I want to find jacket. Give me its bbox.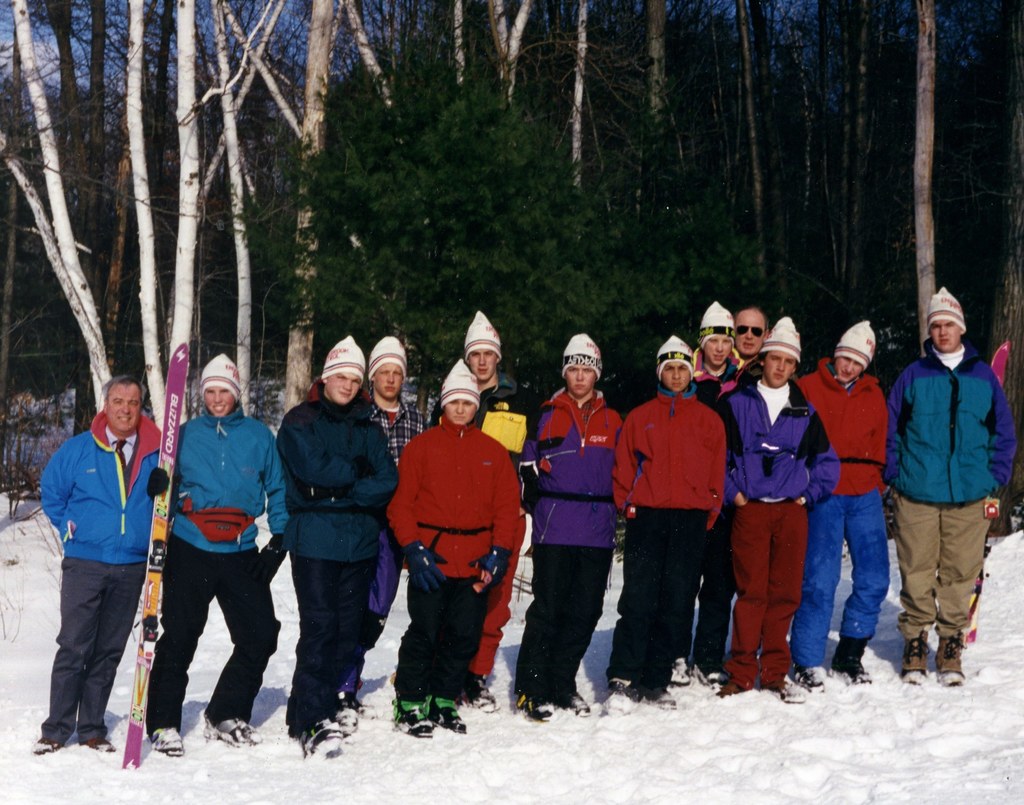
l=897, t=321, r=1000, b=523.
